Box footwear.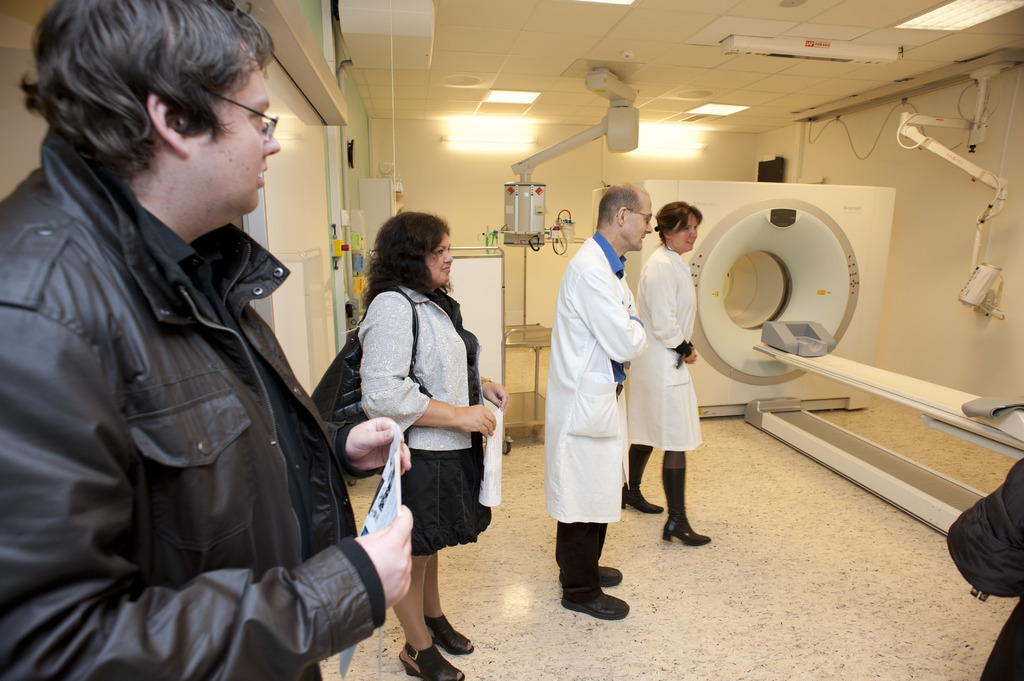
l=662, t=468, r=712, b=549.
